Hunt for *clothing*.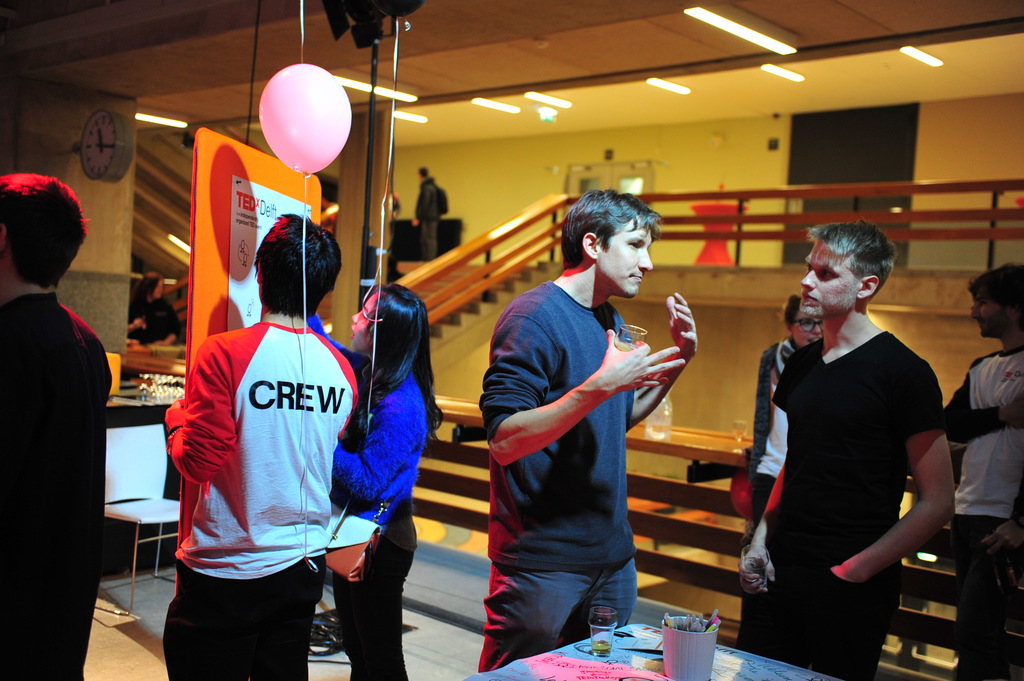
Hunted down at {"left": 305, "top": 309, "right": 429, "bottom": 680}.
